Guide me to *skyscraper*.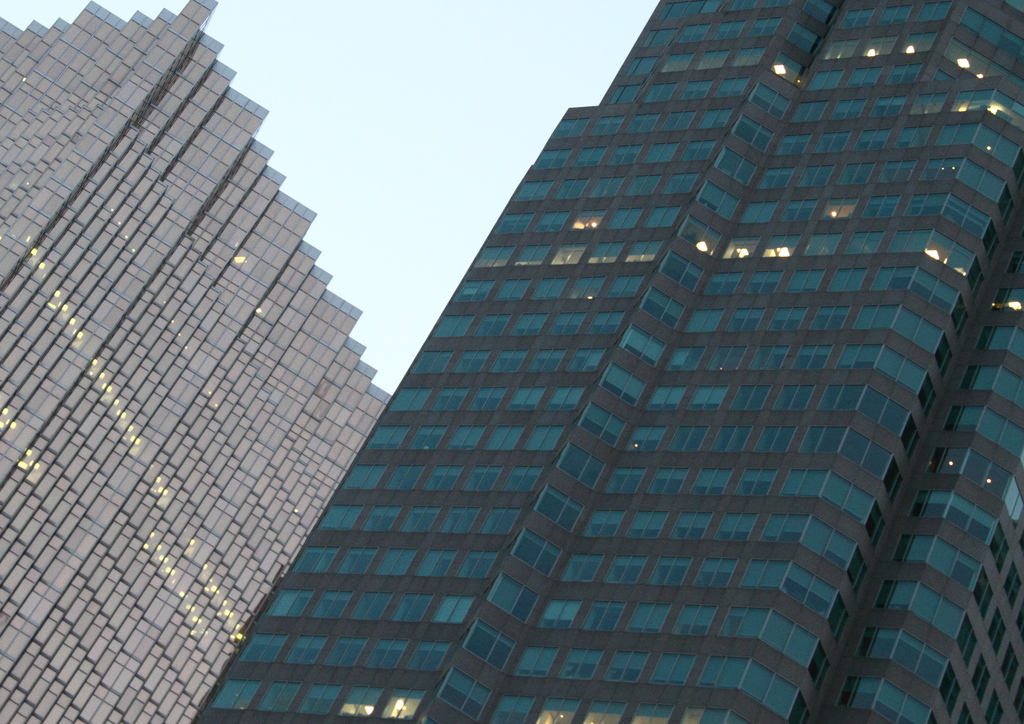
Guidance: locate(0, 0, 392, 723).
